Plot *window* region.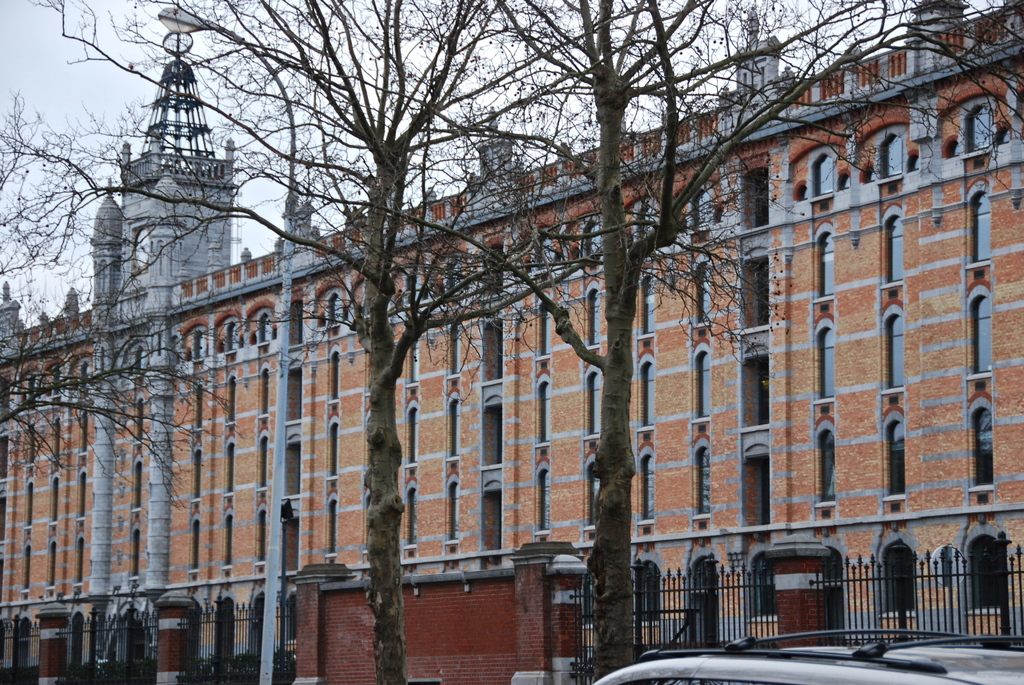
Plotted at detection(406, 408, 419, 480).
